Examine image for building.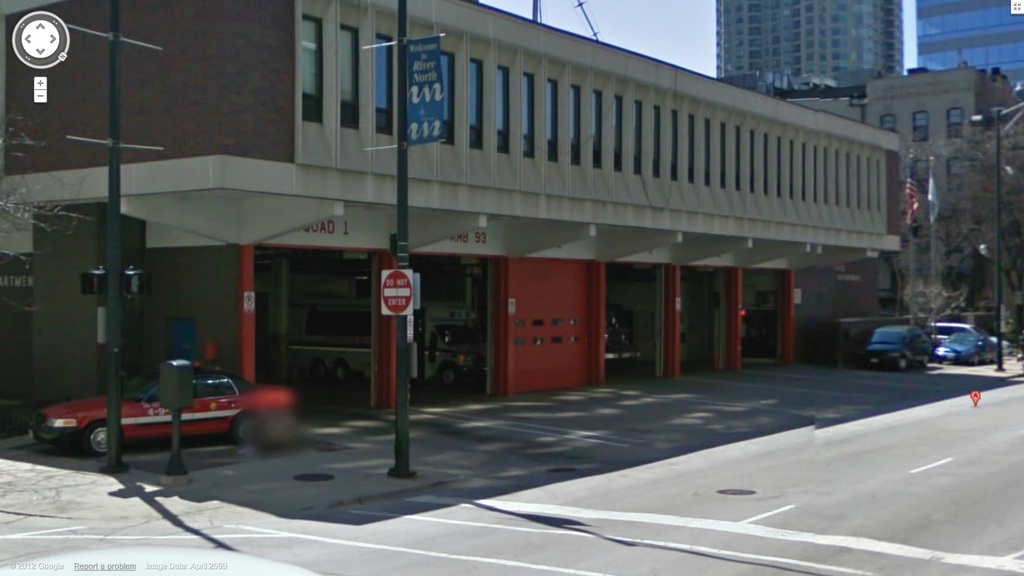
Examination result: (917, 0, 1023, 93).
